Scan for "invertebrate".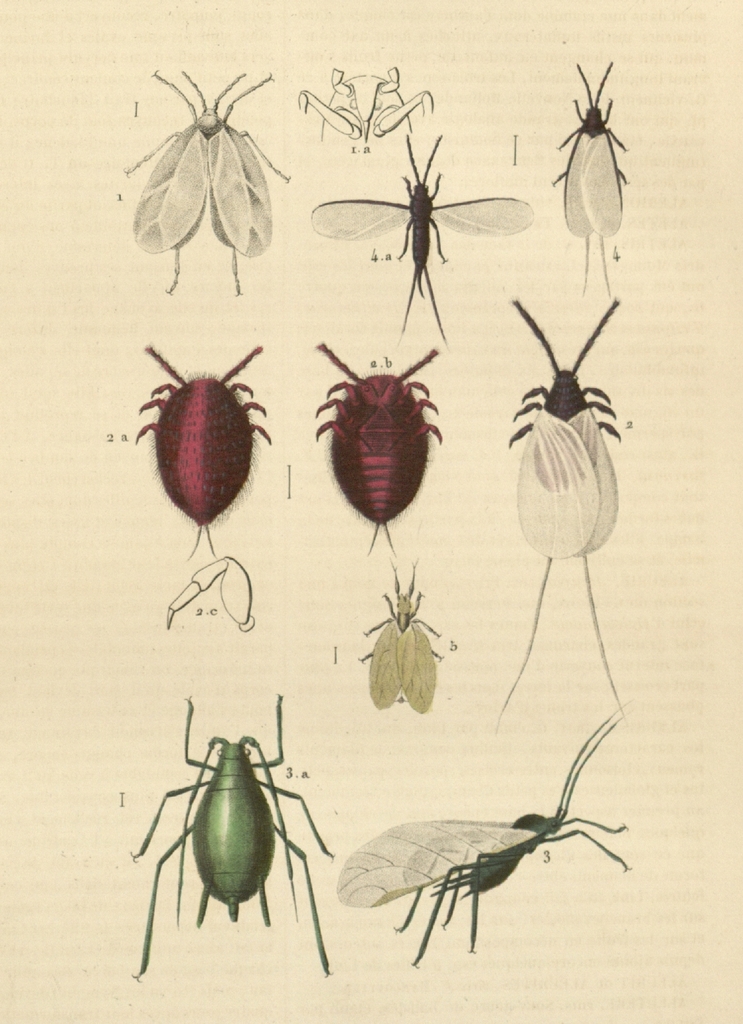
Scan result: [left=136, top=344, right=269, bottom=561].
